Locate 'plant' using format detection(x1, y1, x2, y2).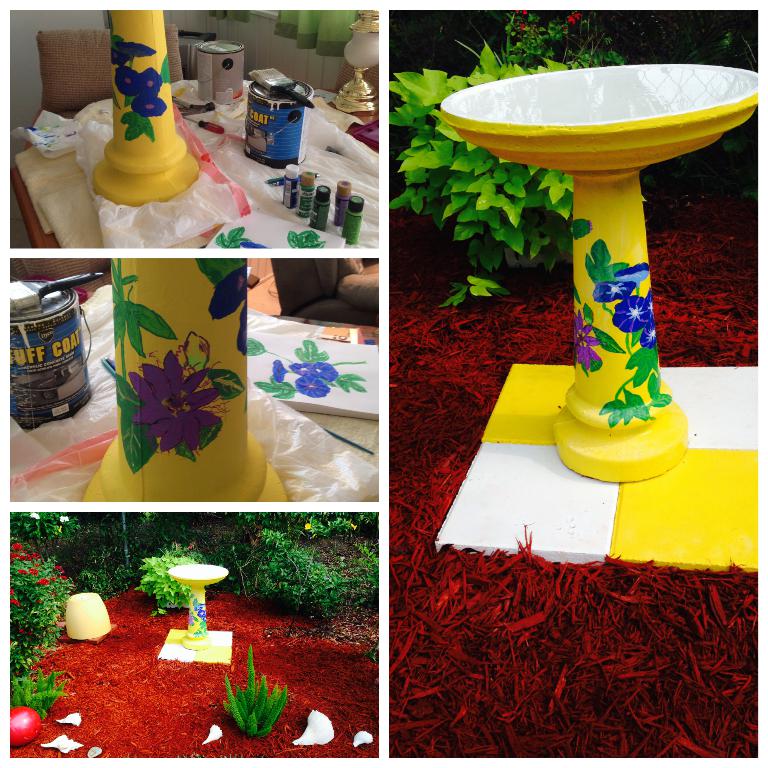
detection(212, 640, 295, 737).
